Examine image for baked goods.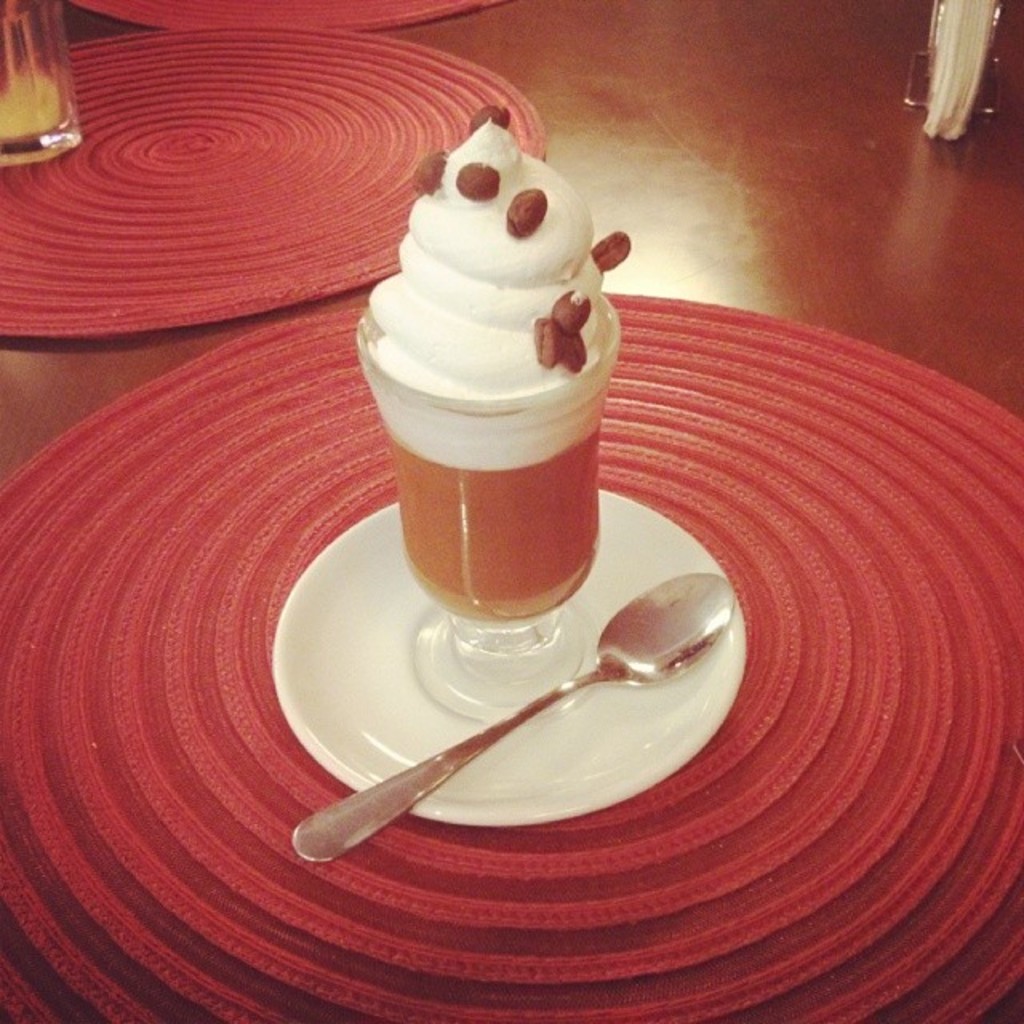
Examination result: box=[371, 114, 611, 395].
